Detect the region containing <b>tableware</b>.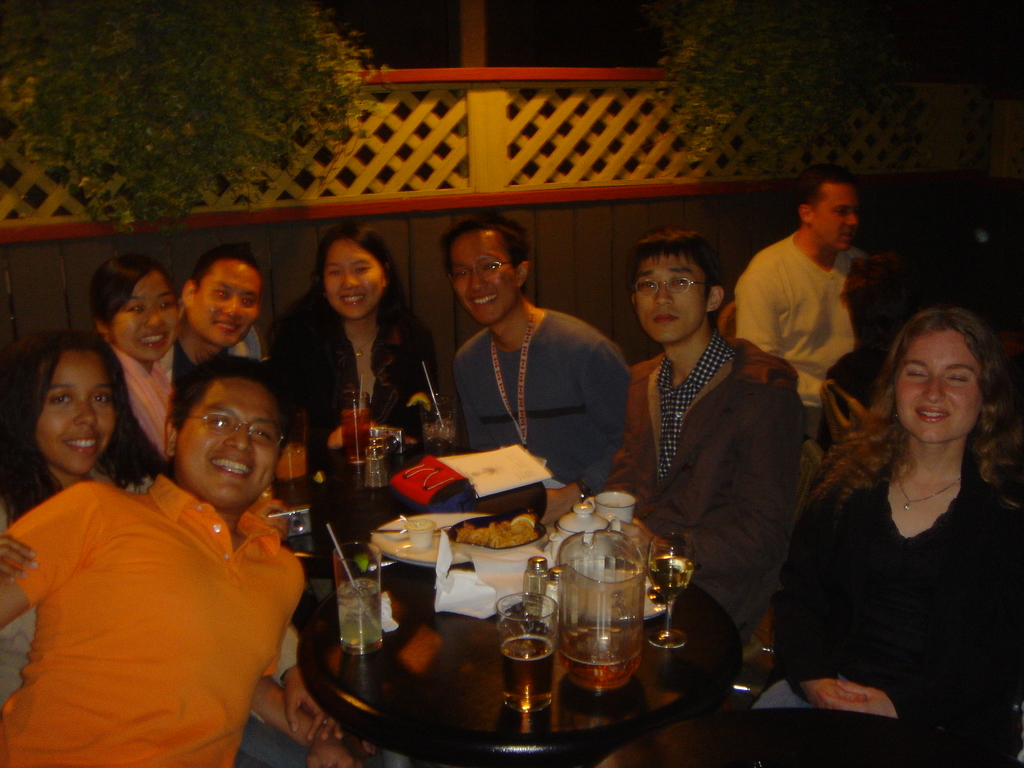
[left=340, top=388, right=378, bottom=481].
